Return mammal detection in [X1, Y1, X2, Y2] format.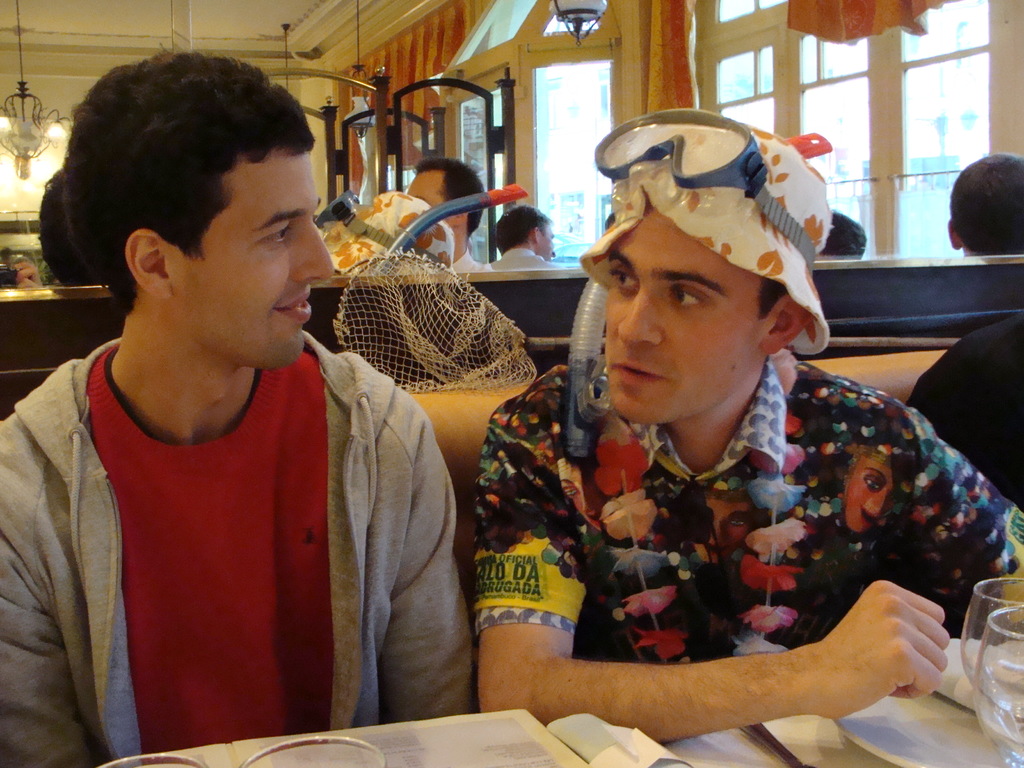
[408, 157, 490, 276].
